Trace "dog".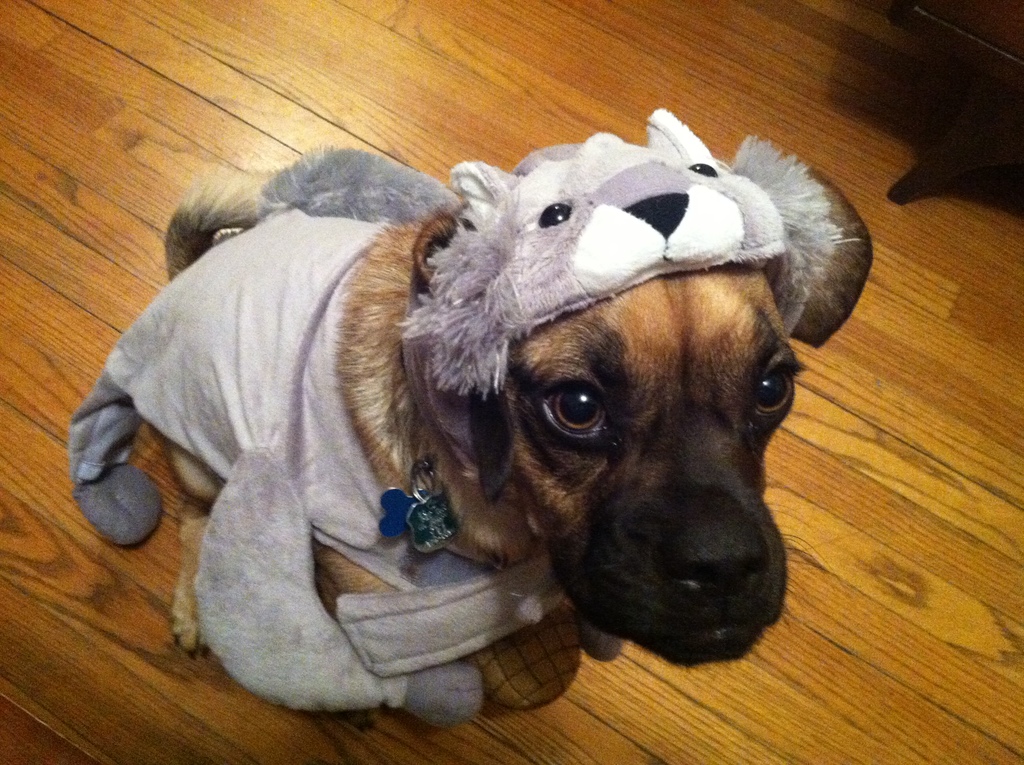
Traced to (x1=68, y1=108, x2=873, y2=730).
